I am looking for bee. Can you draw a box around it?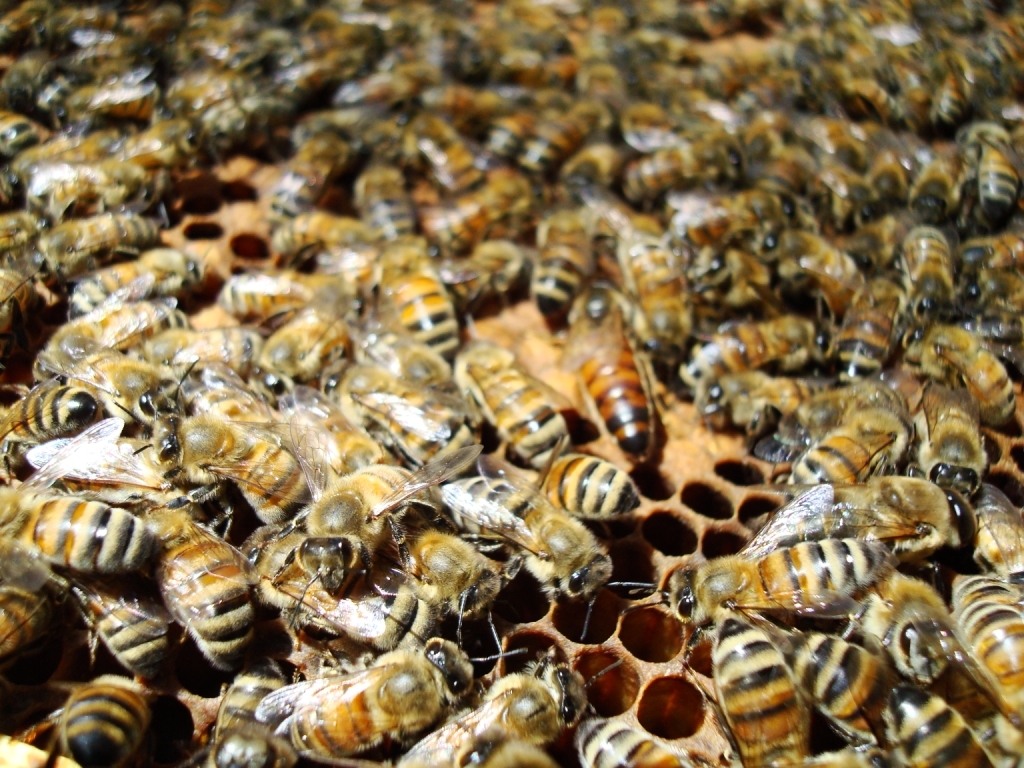
Sure, the bounding box is detection(822, 270, 912, 386).
